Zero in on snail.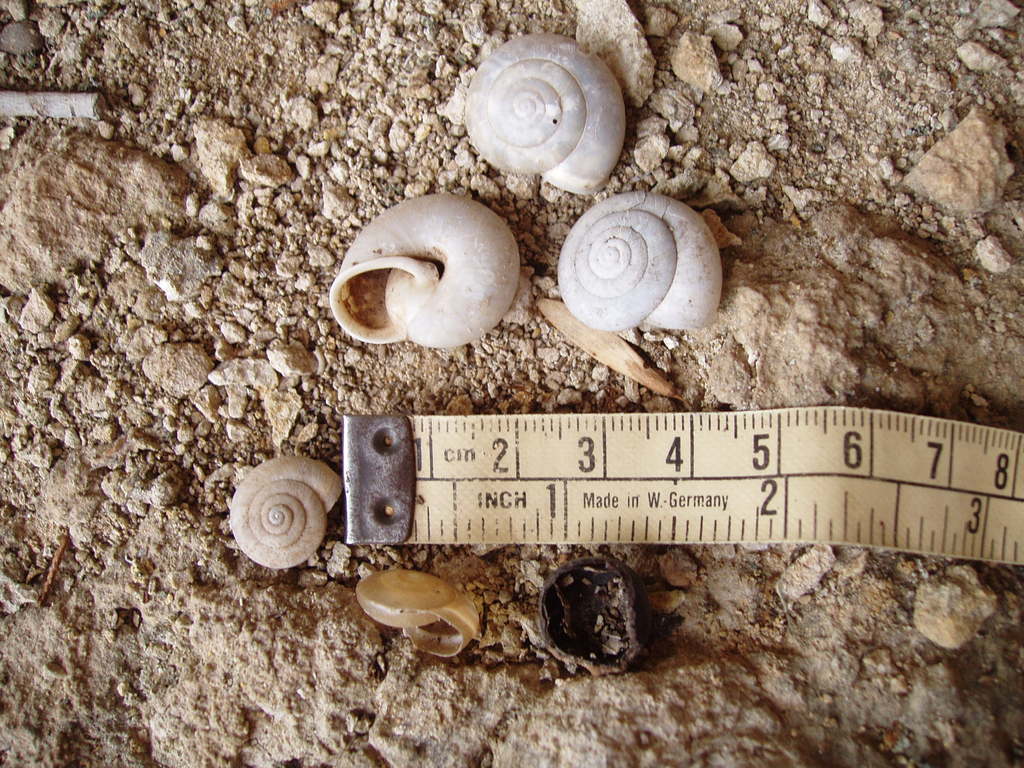
Zeroed in: 329 197 520 351.
